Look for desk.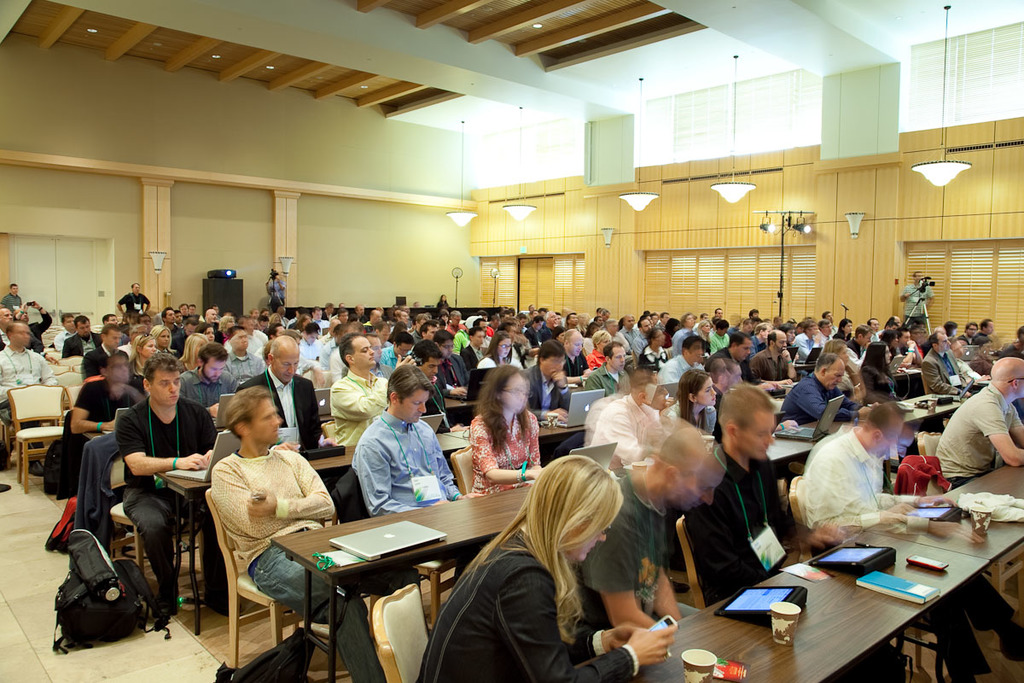
Found: x1=568, y1=533, x2=990, y2=682.
